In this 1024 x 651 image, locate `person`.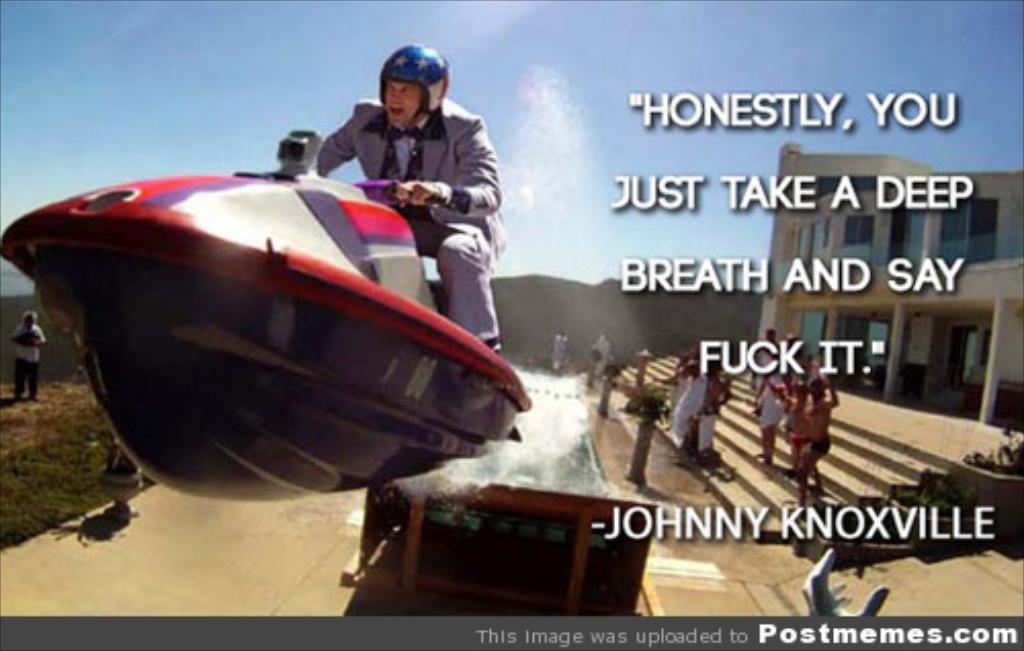
Bounding box: (x1=8, y1=311, x2=53, y2=395).
